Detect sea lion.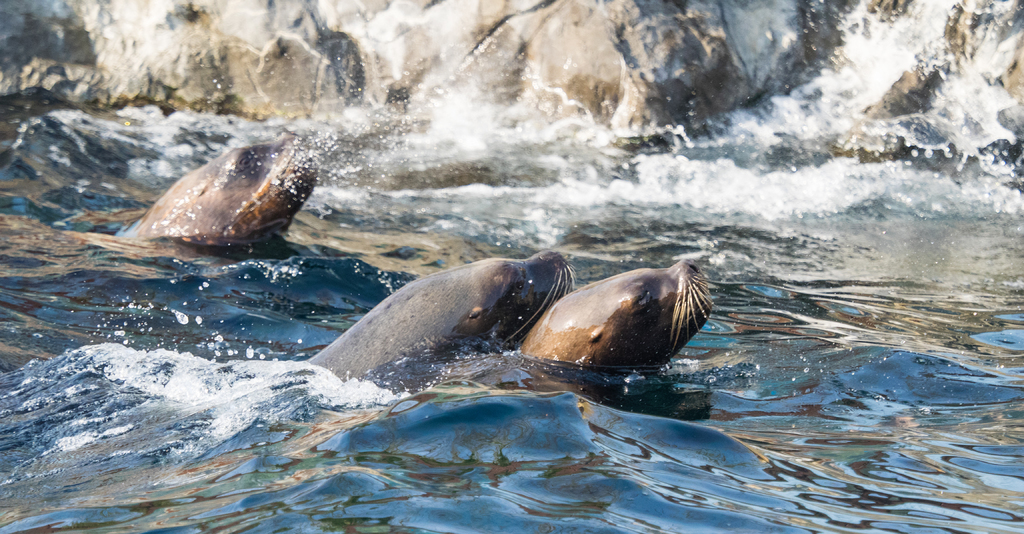
Detected at [left=134, top=143, right=322, bottom=246].
